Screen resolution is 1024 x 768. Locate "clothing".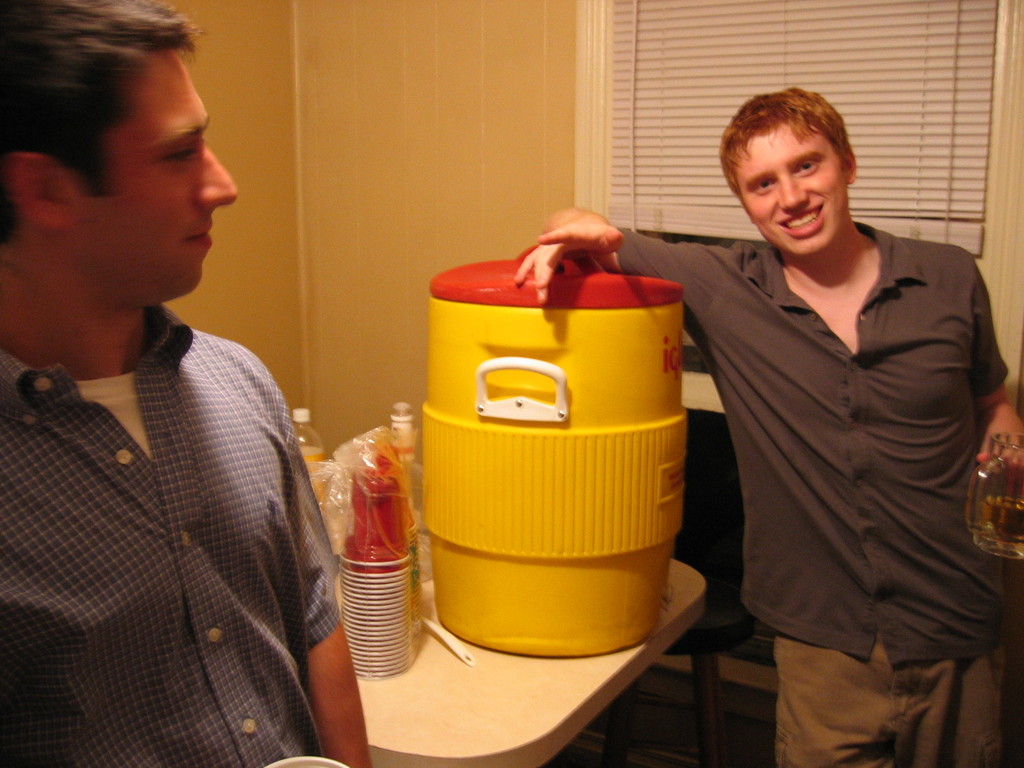
(614,226,1007,767).
